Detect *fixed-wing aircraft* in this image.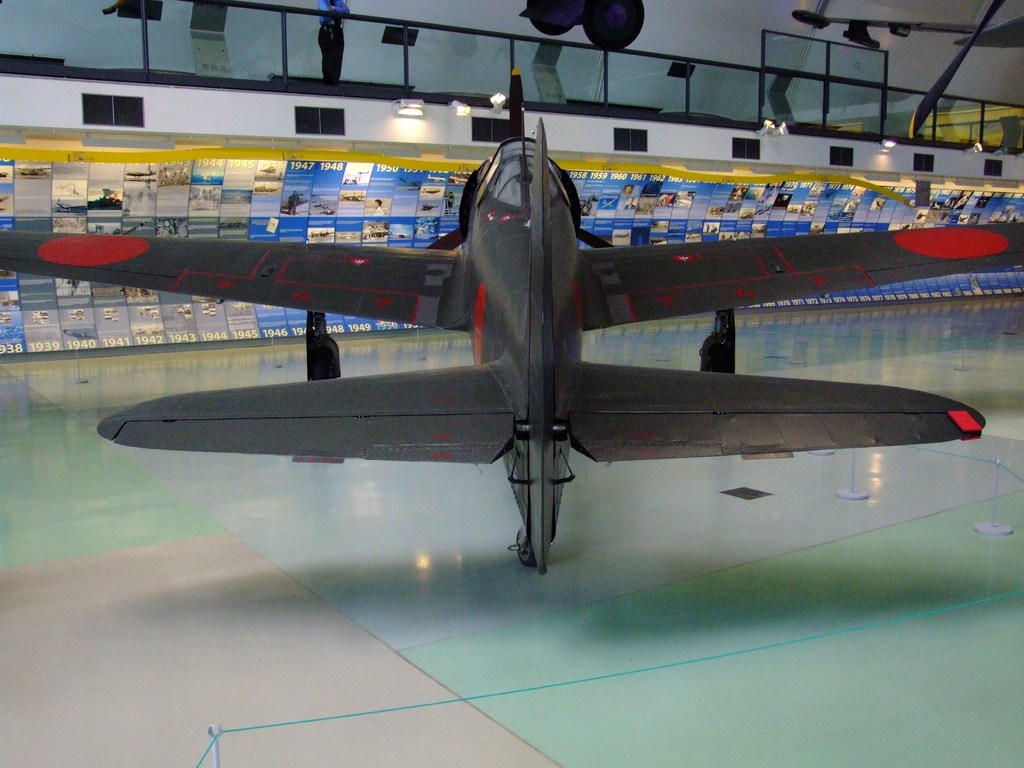
Detection: crop(1, 63, 1023, 579).
